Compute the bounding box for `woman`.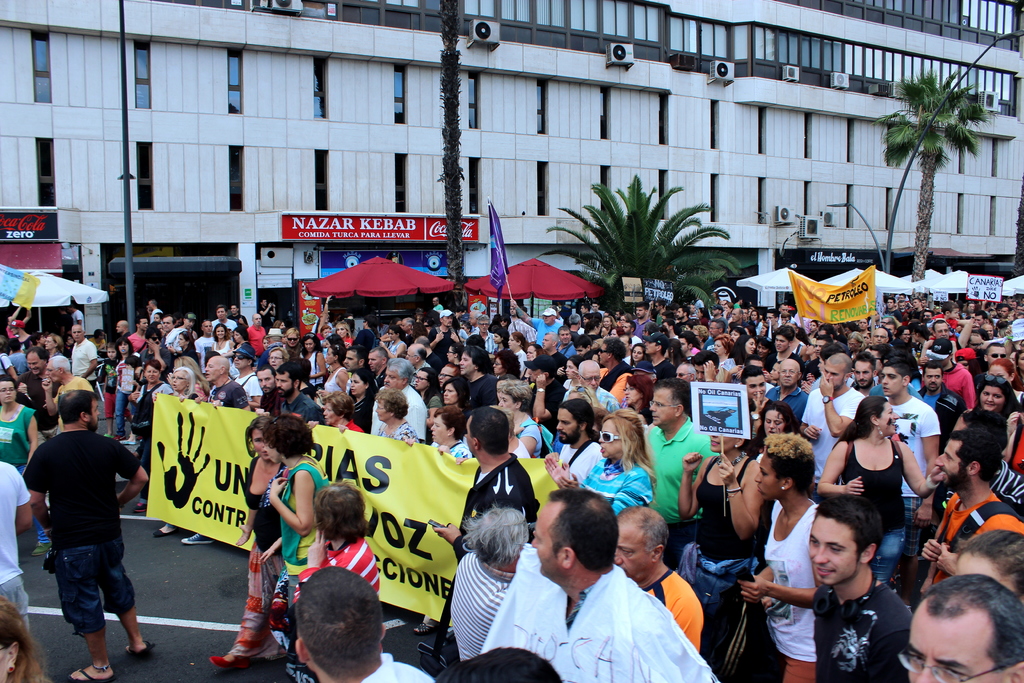
209/415/288/668.
